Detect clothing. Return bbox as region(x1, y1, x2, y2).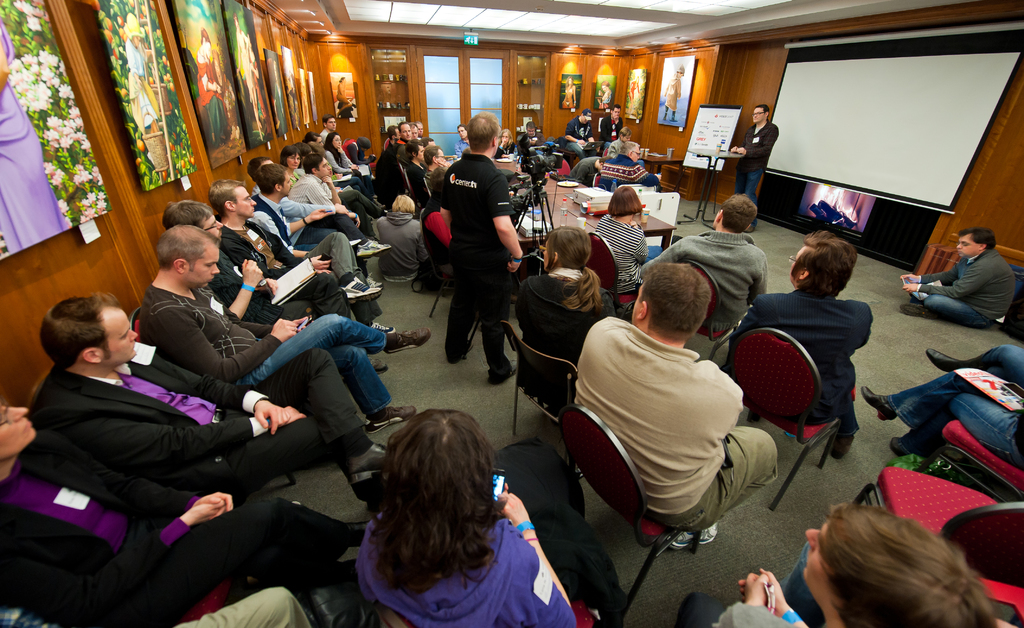
region(563, 86, 572, 110).
